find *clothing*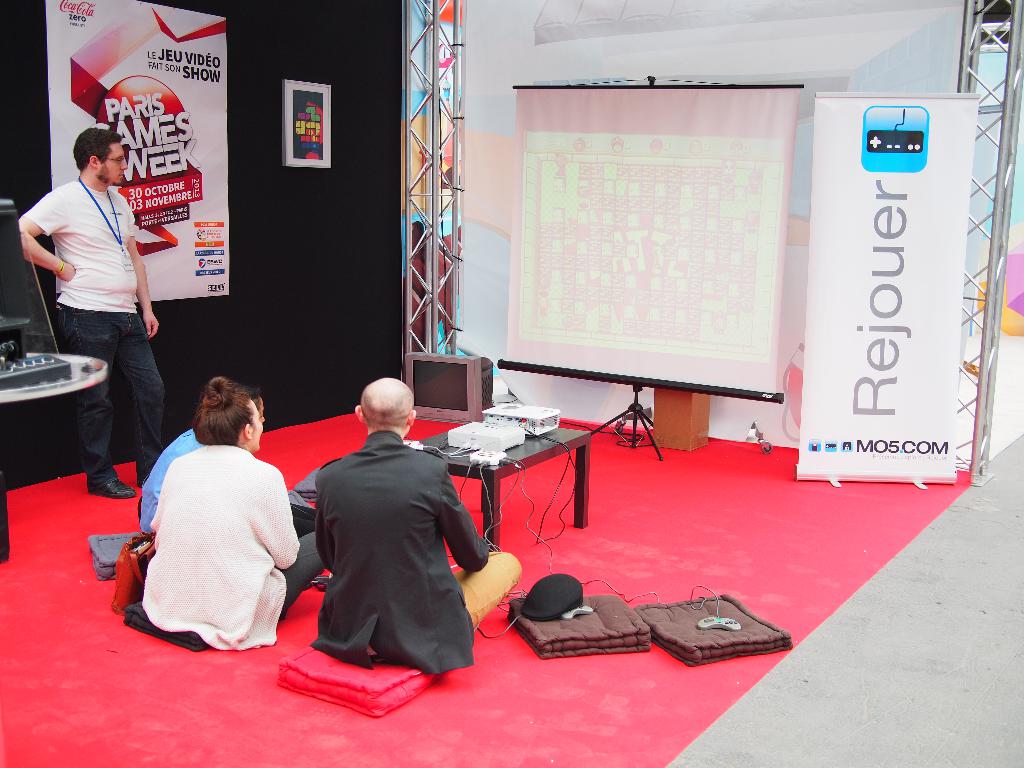
region(20, 177, 162, 481)
